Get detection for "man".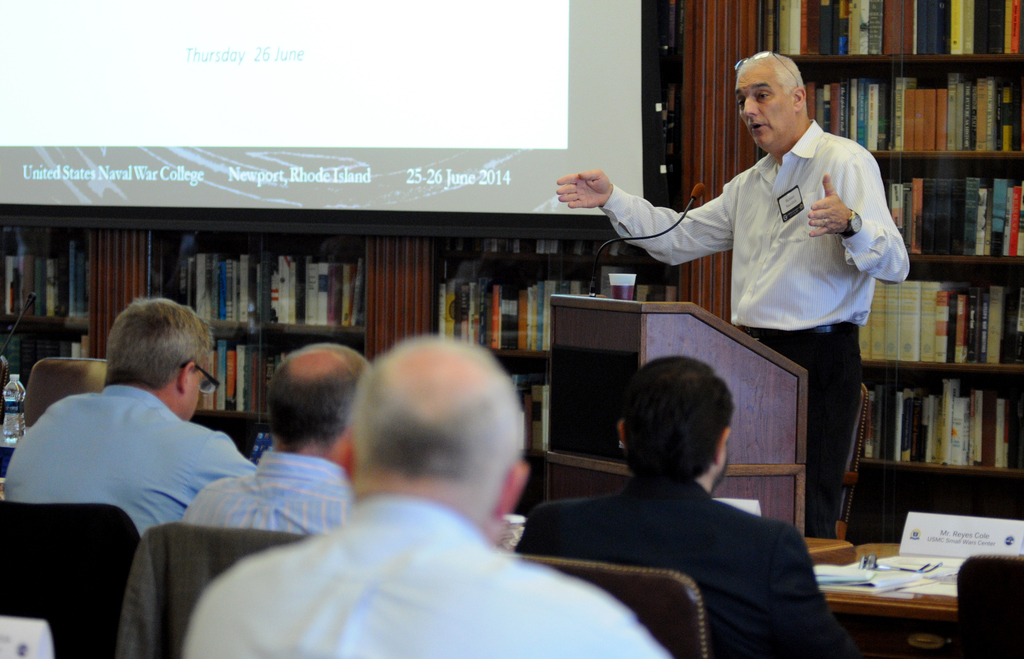
Detection: 176:361:378:549.
